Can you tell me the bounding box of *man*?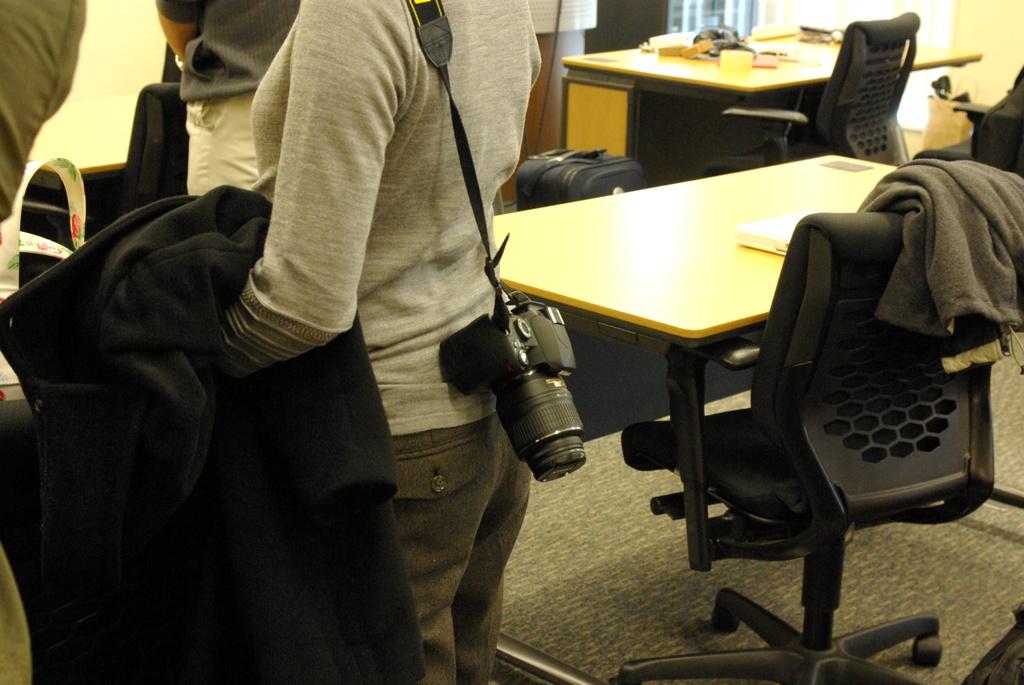
154,0,299,196.
